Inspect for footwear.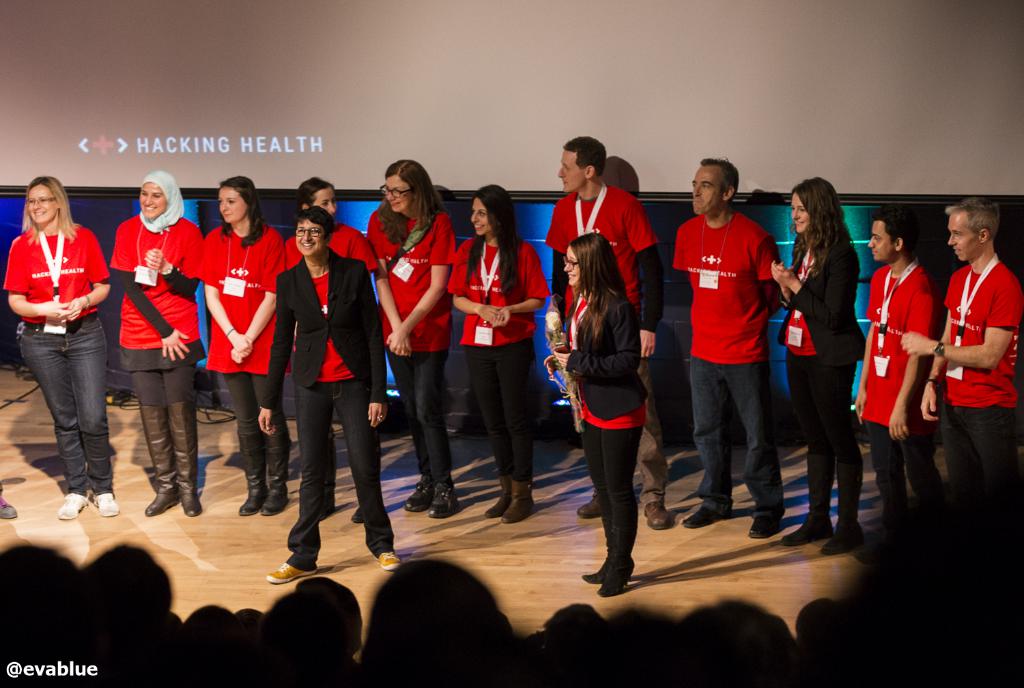
Inspection: <bbox>237, 445, 267, 513</bbox>.
